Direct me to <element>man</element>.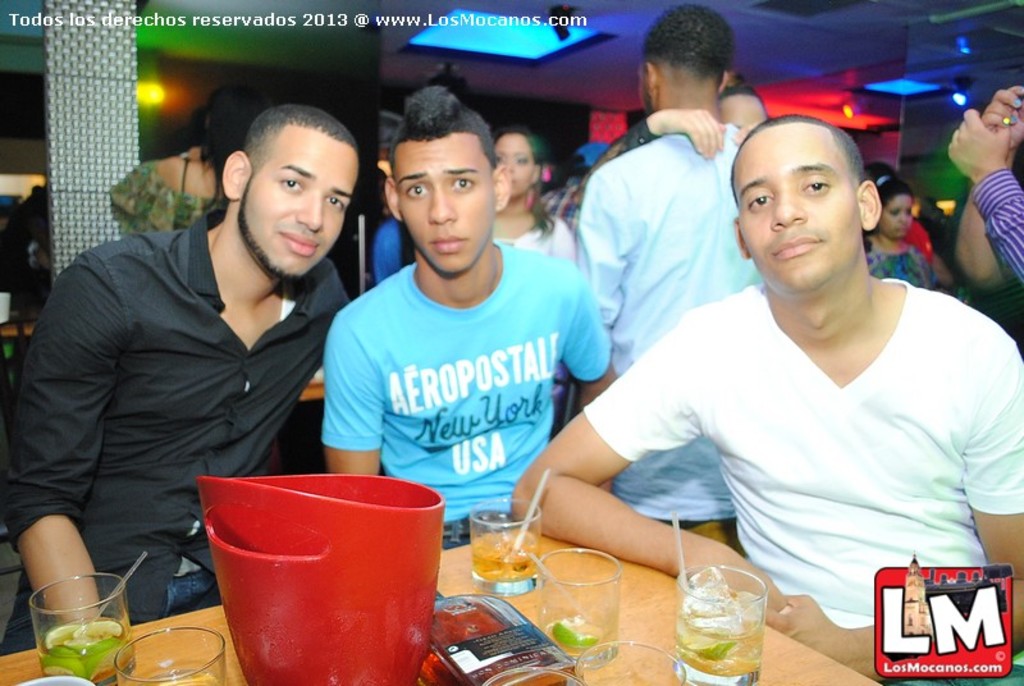
Direction: 945,109,1023,285.
